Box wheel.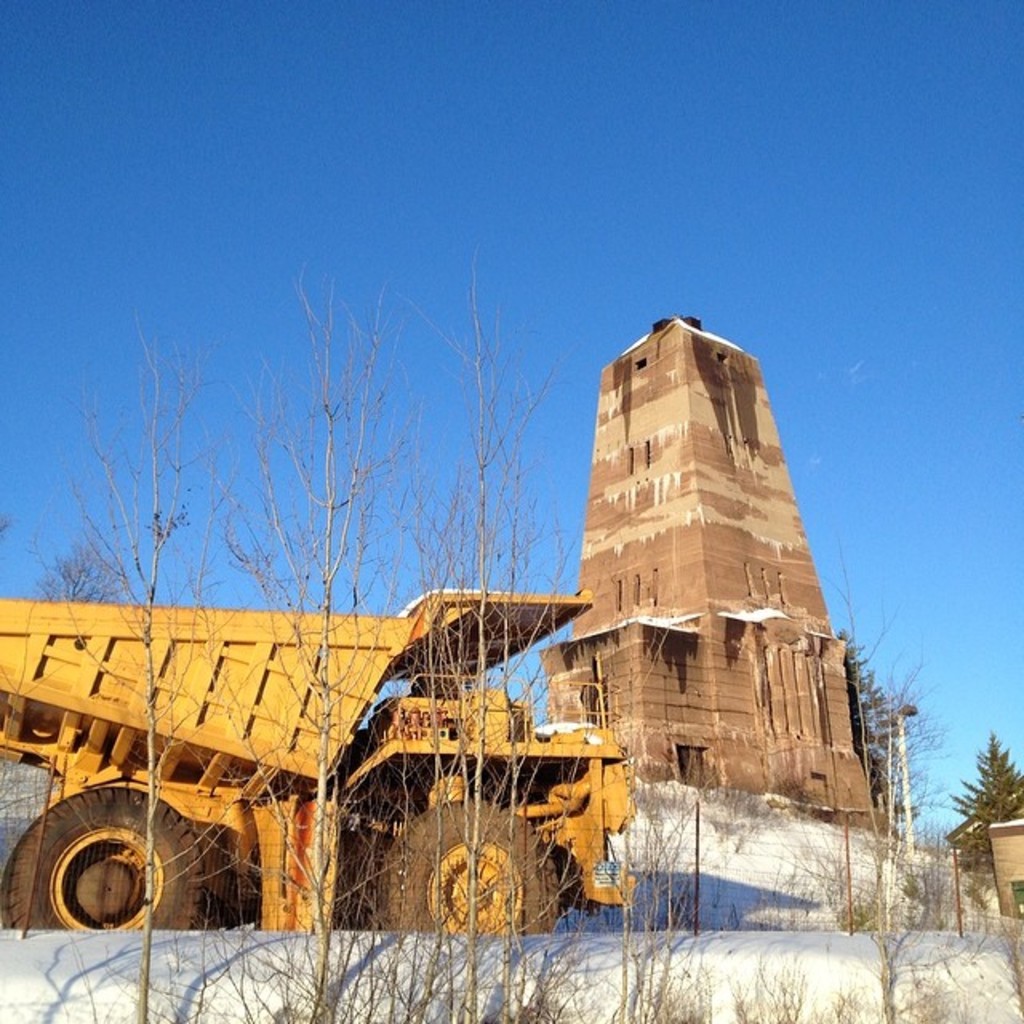
19/798/168/949.
